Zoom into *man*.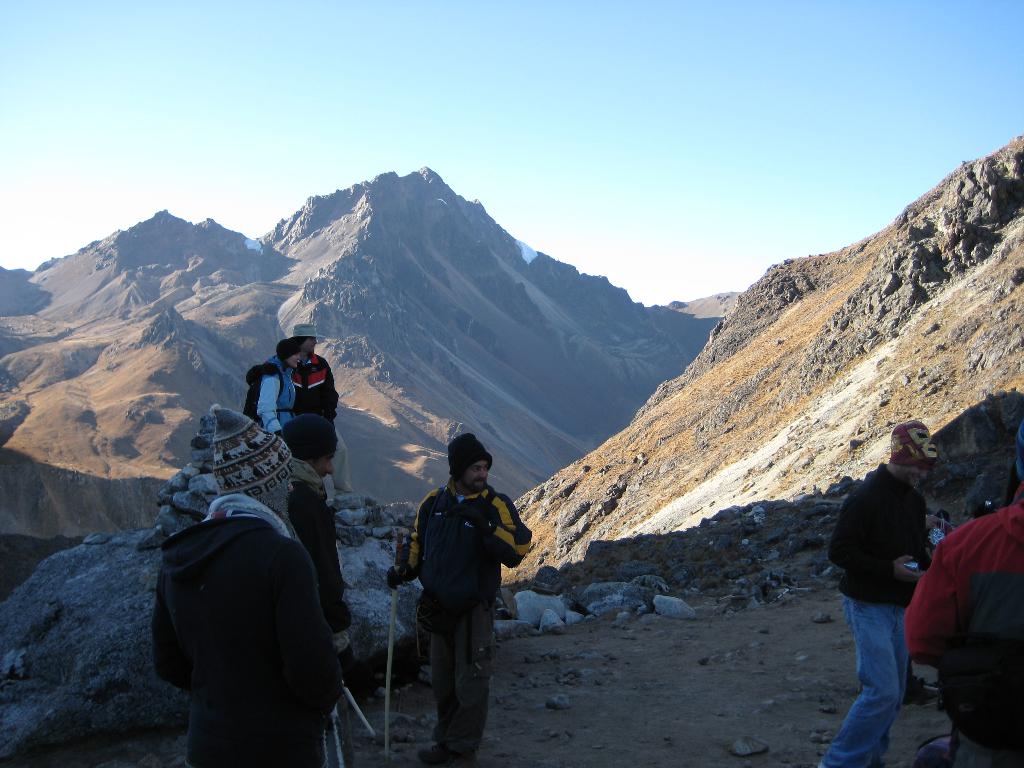
Zoom target: rect(386, 430, 535, 767).
